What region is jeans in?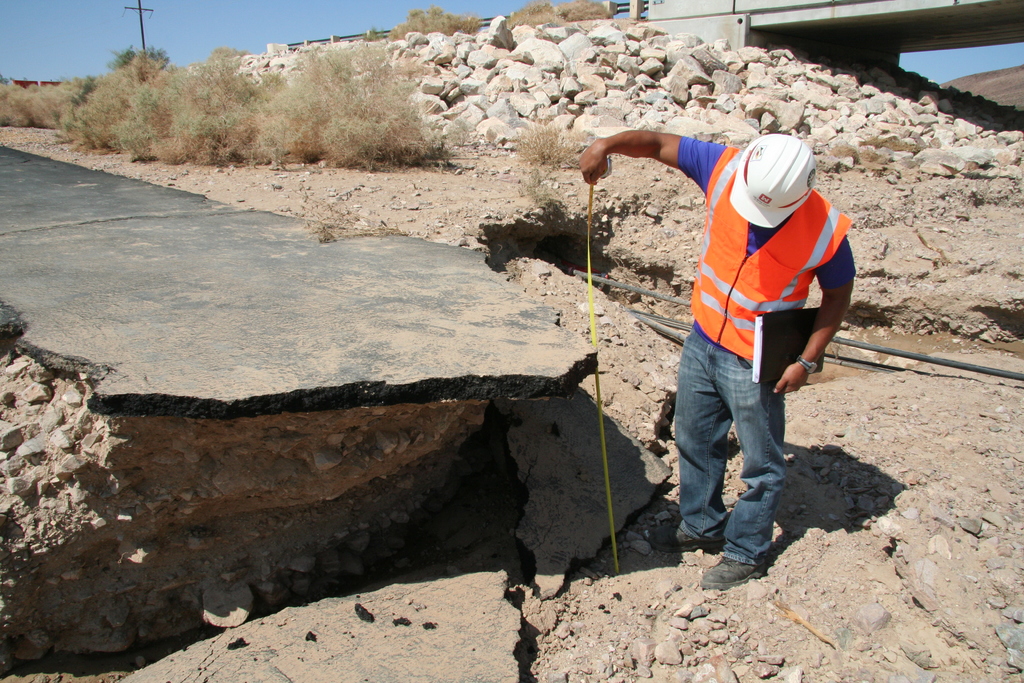
{"x1": 675, "y1": 311, "x2": 781, "y2": 559}.
